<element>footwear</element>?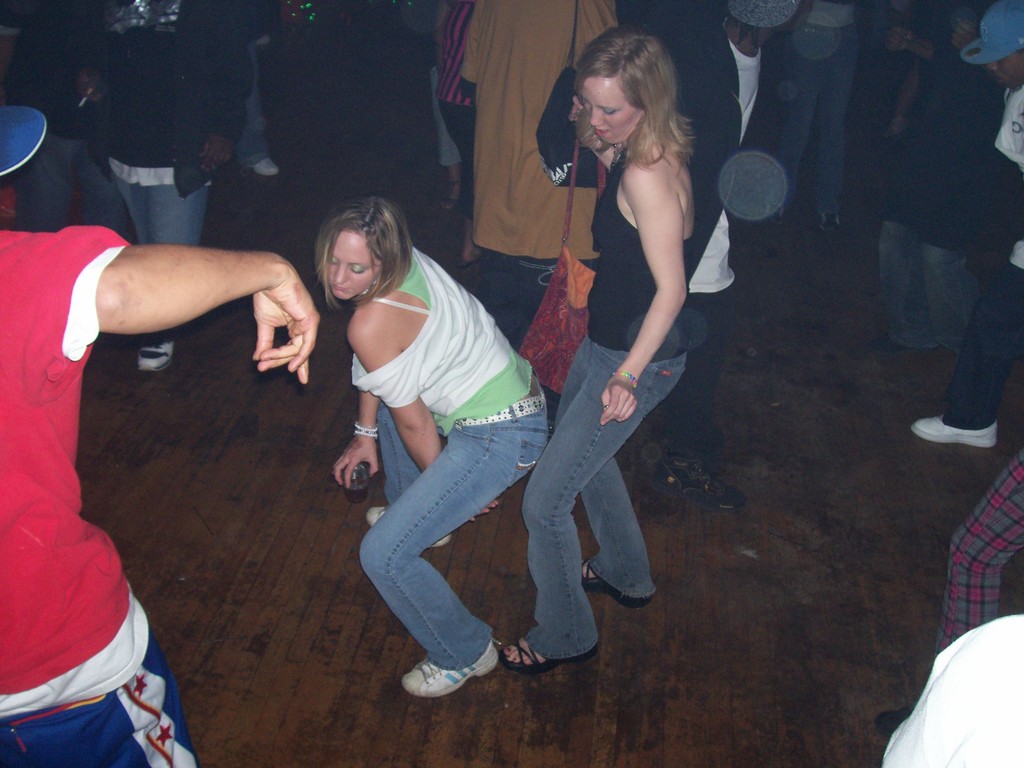
select_region(364, 503, 449, 545)
